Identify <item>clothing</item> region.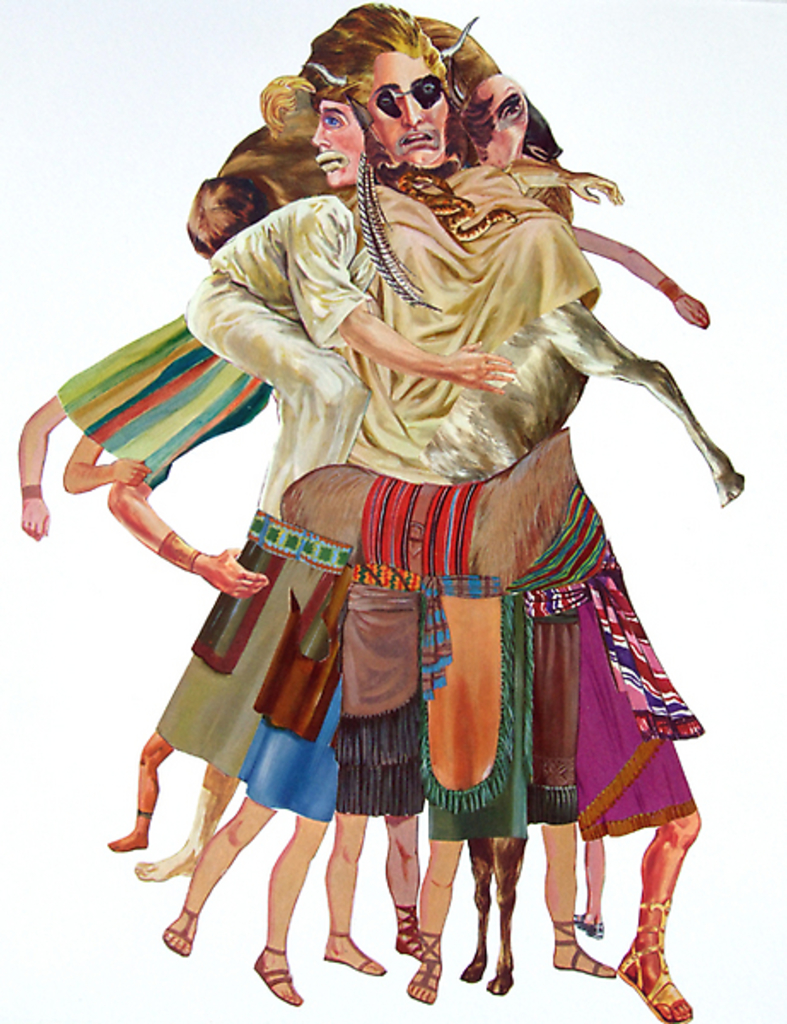
Region: box=[207, 558, 372, 847].
